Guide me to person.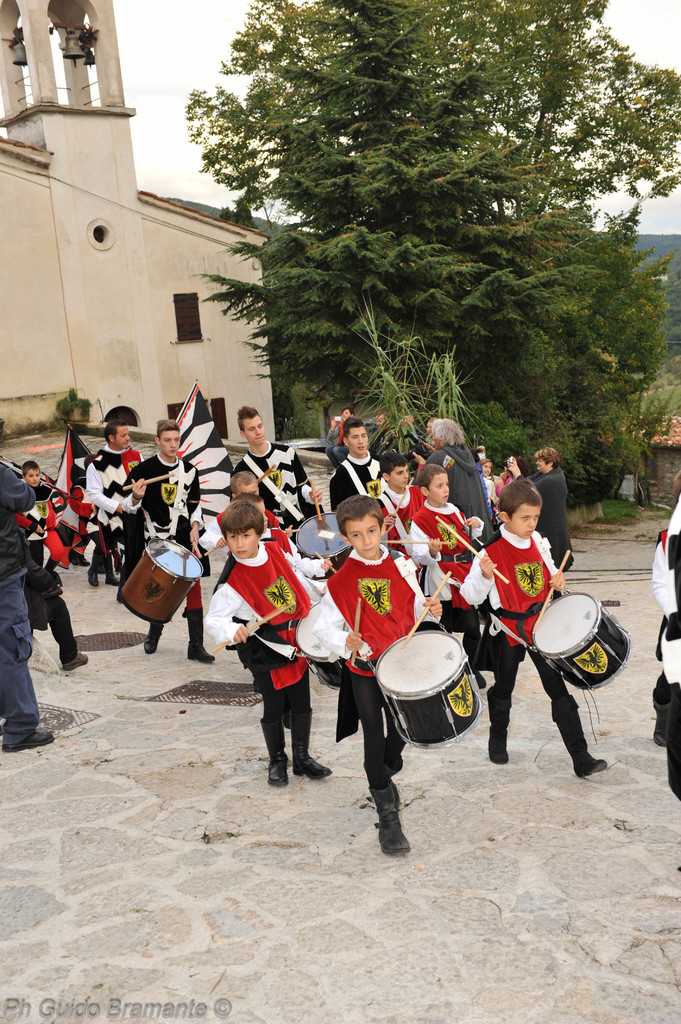
Guidance: x1=12 y1=454 x2=77 y2=569.
